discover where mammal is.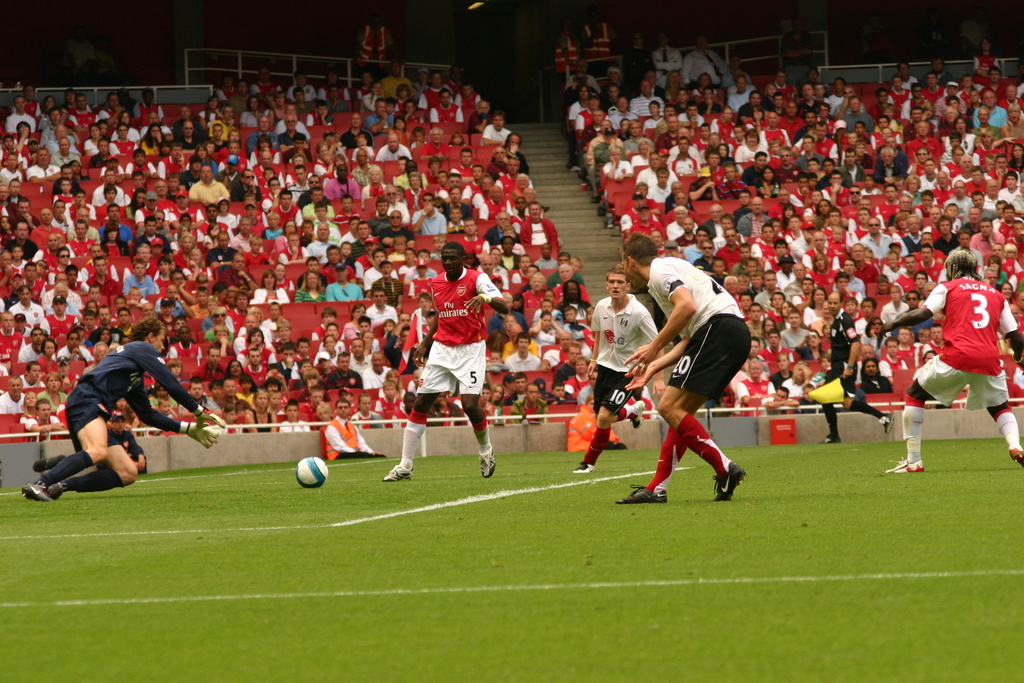
Discovered at {"x1": 813, "y1": 293, "x2": 892, "y2": 446}.
